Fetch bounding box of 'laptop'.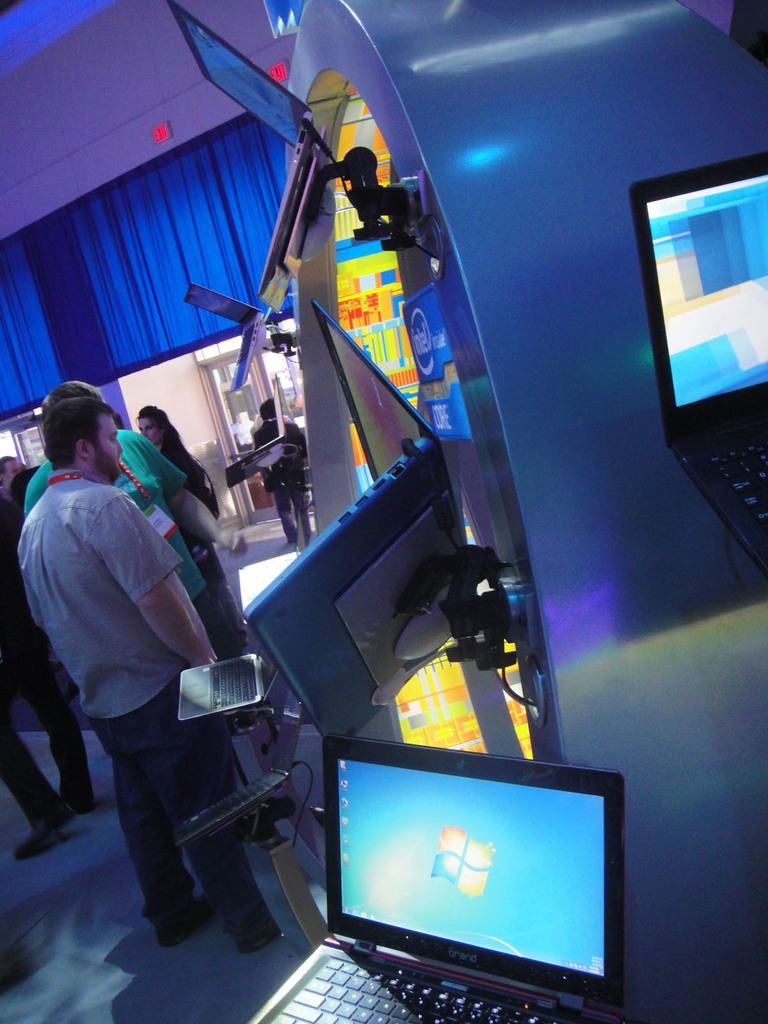
Bbox: <region>165, 0, 312, 300</region>.
